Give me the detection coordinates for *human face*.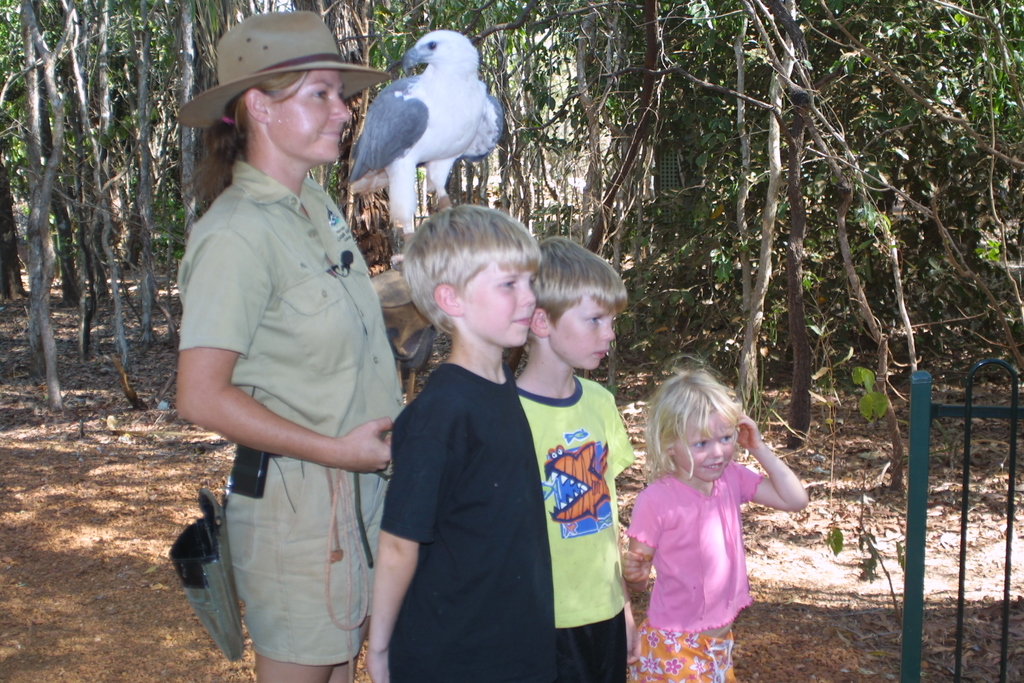
left=551, top=299, right=613, bottom=369.
